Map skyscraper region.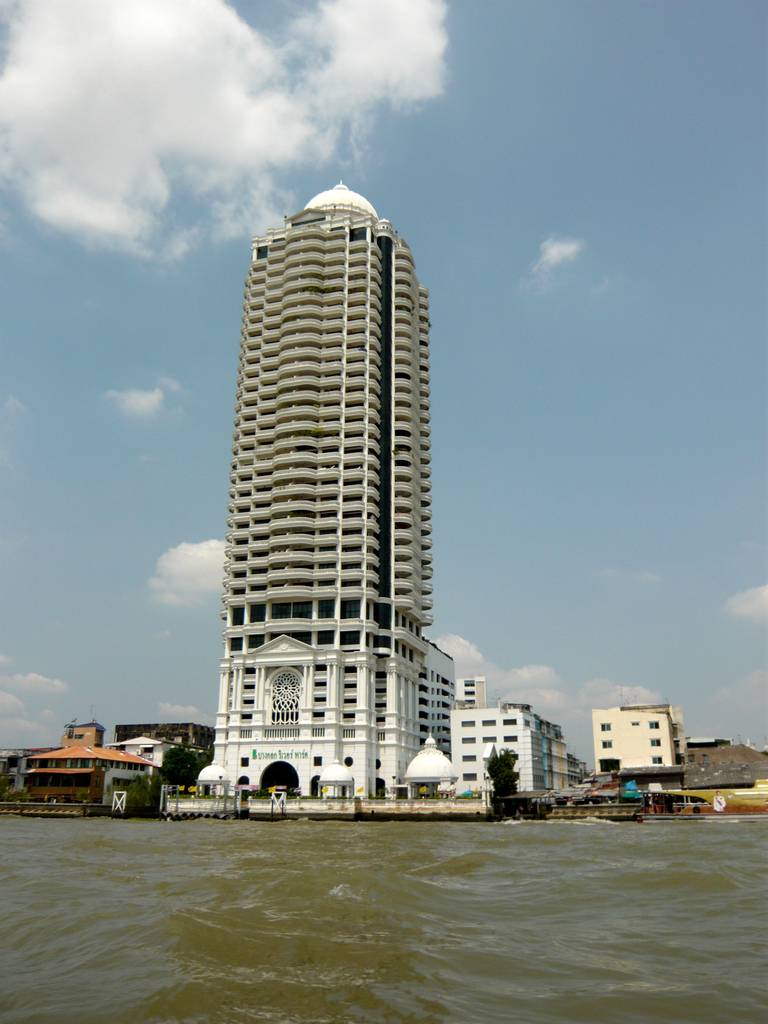
Mapped to <box>201,170,447,812</box>.
